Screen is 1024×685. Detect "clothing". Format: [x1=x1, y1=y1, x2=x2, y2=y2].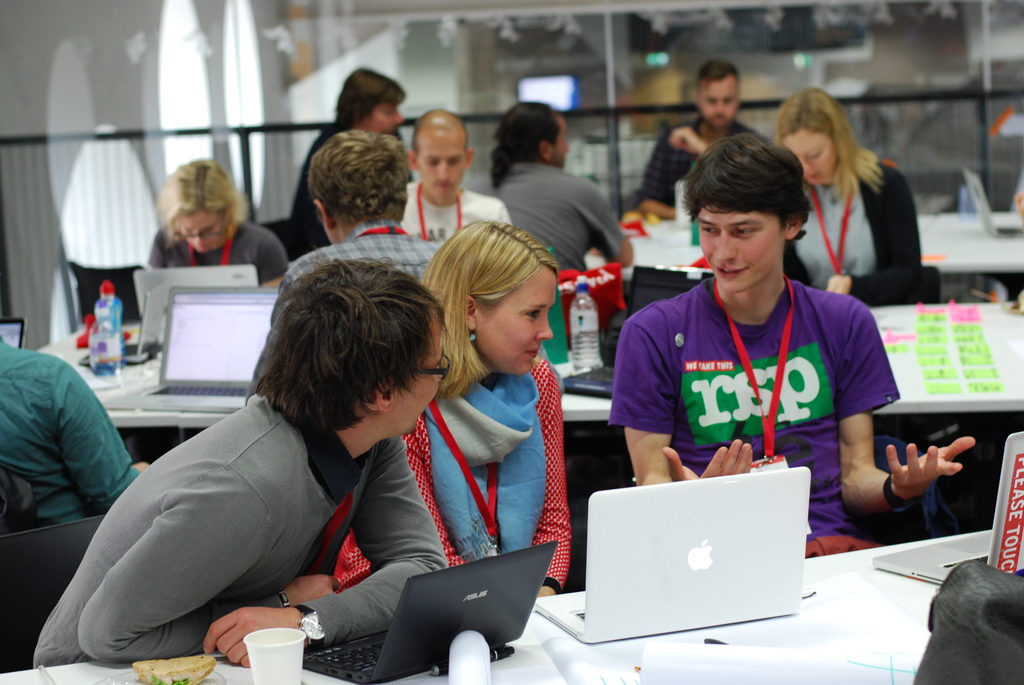
[x1=21, y1=356, x2=451, y2=663].
